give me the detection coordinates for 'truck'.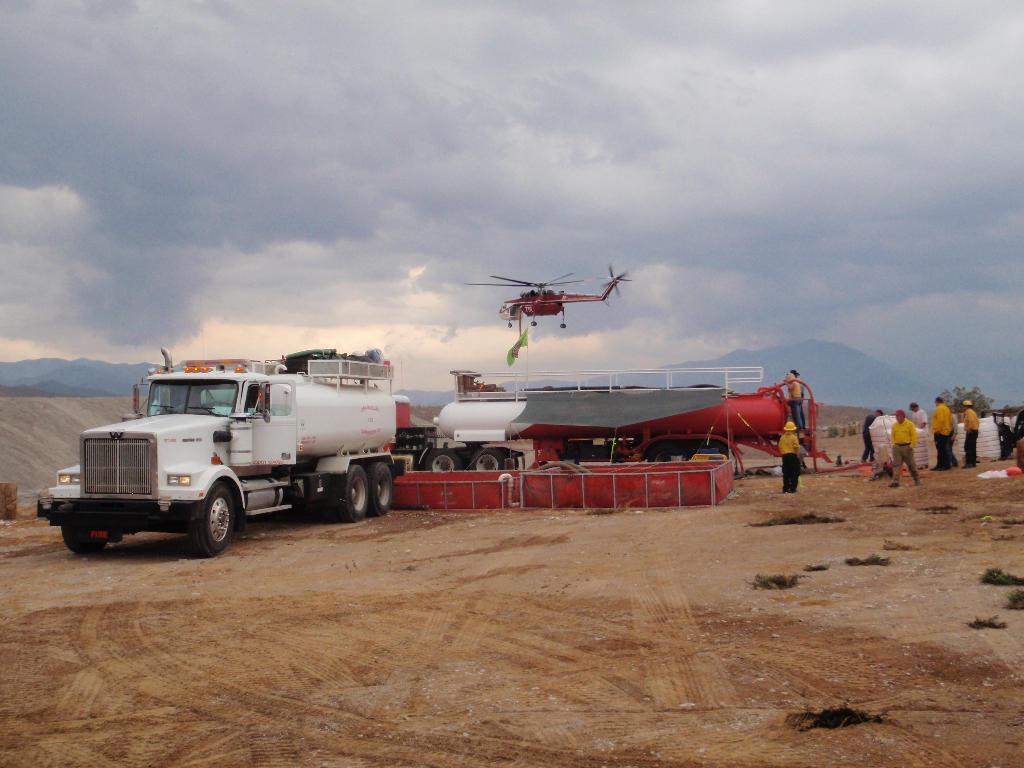
bbox(394, 364, 765, 505).
